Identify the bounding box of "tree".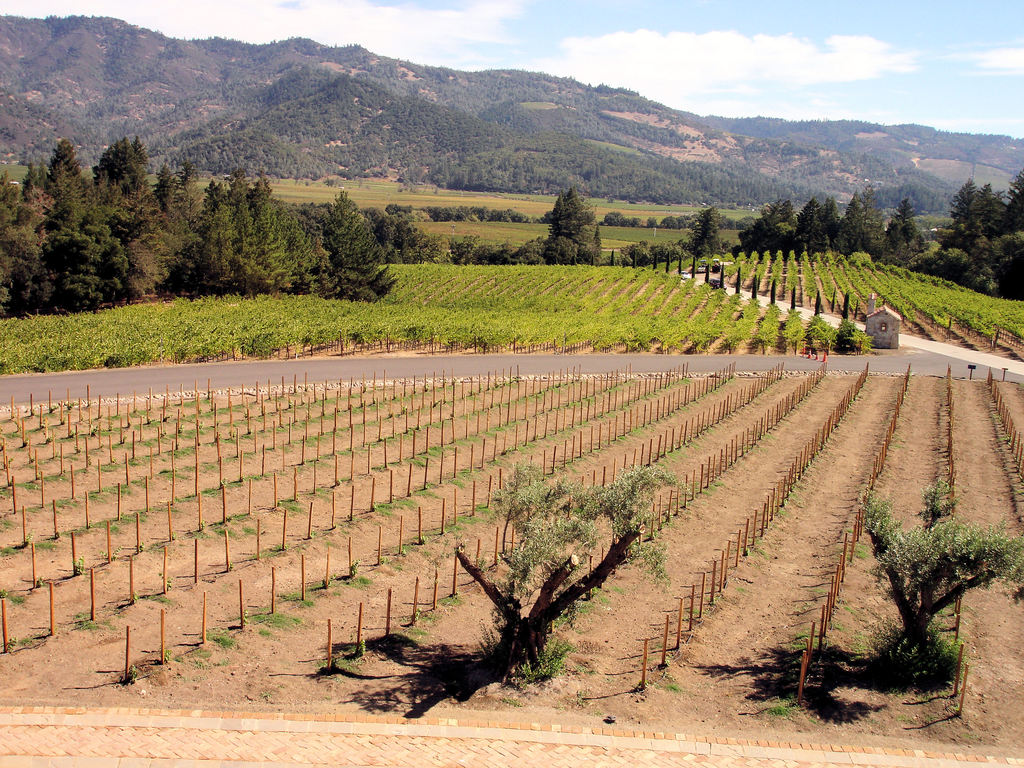
(320,211,401,304).
